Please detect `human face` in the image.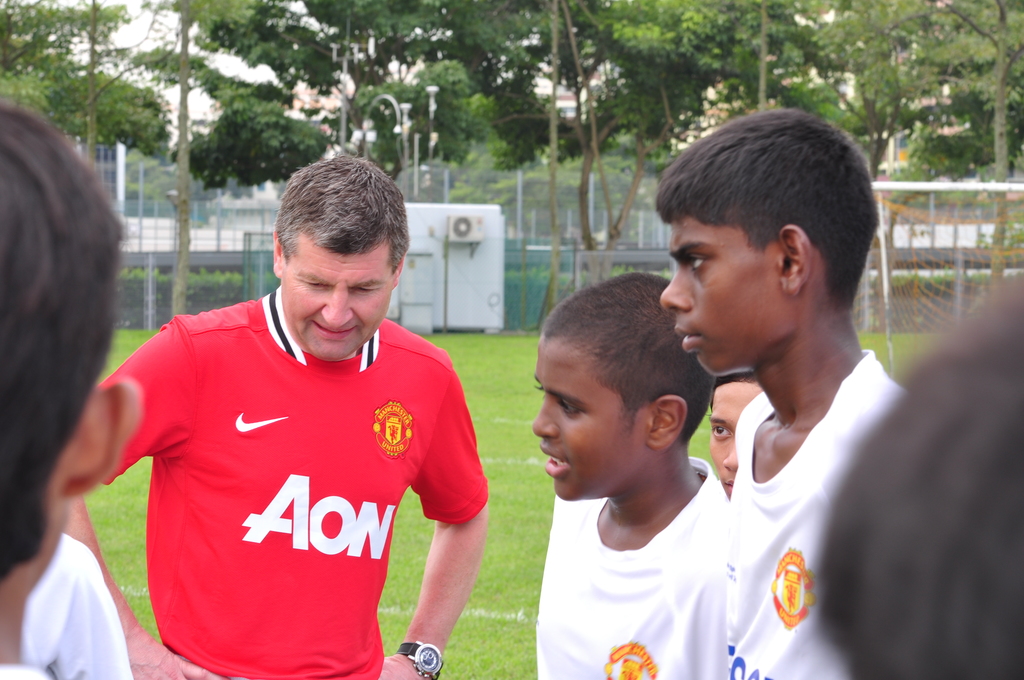
detection(713, 385, 763, 495).
